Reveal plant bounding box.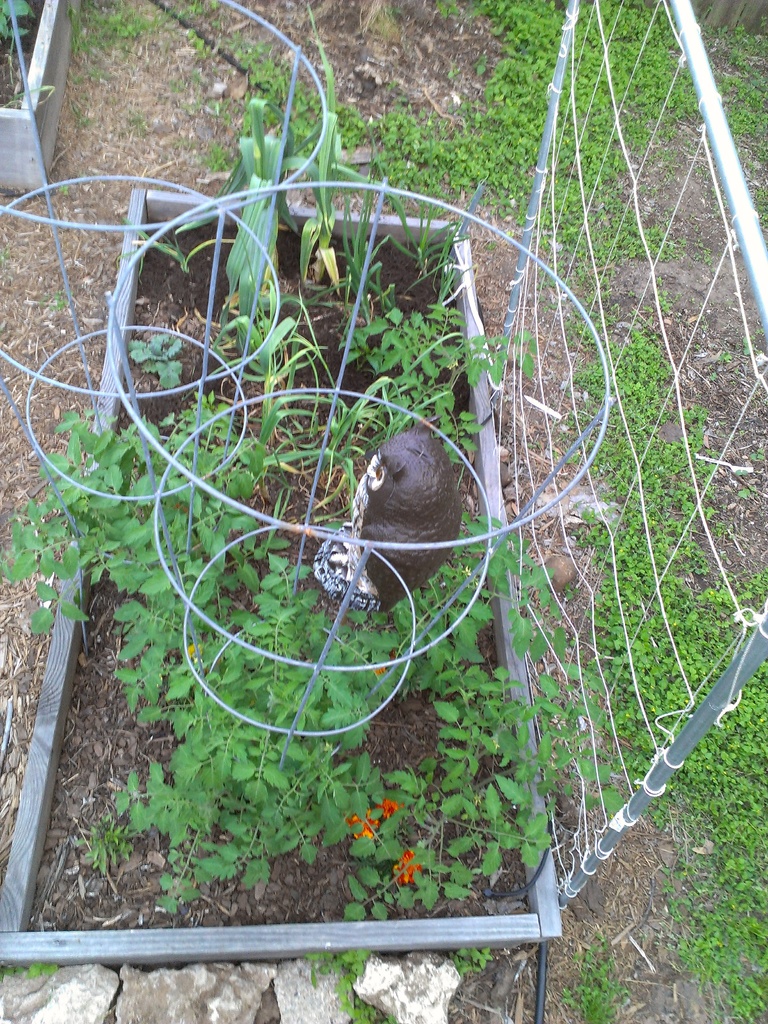
Revealed: Rect(122, 4, 416, 479).
